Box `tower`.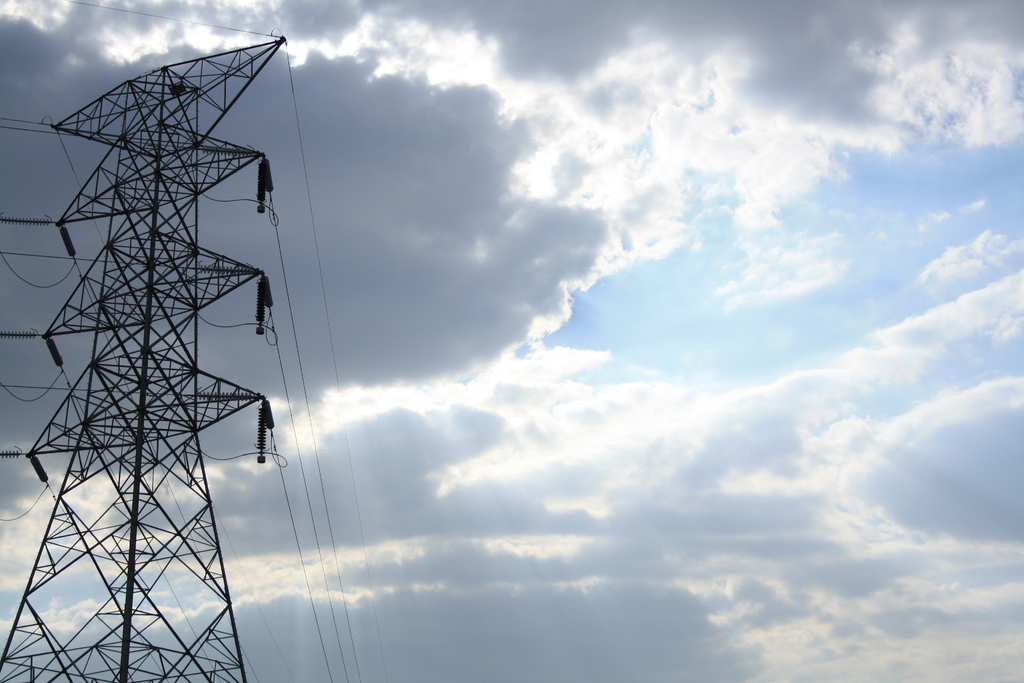
(left=56, top=1, right=320, bottom=629).
